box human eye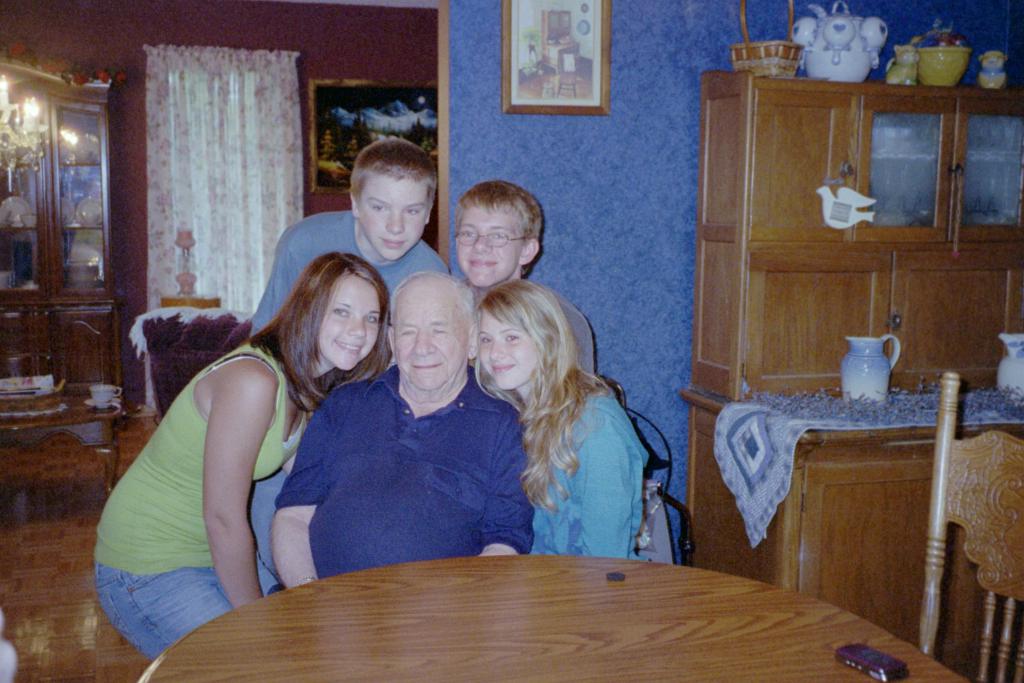
332,307,349,316
